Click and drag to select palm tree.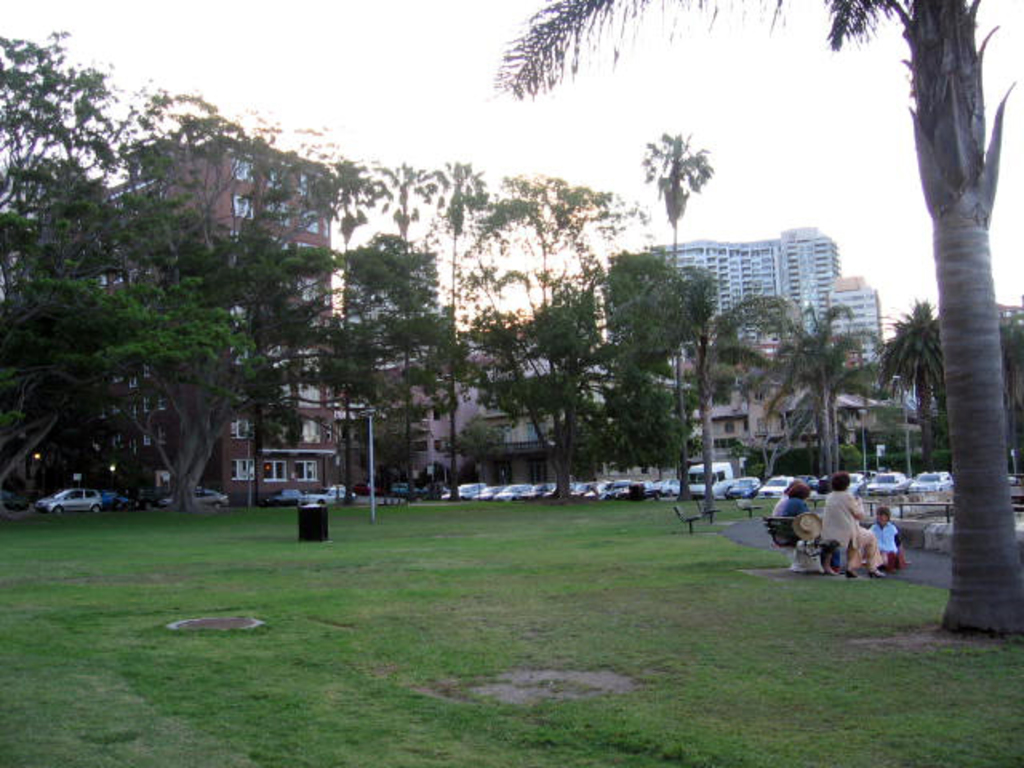
Selection: select_region(502, 0, 986, 662).
